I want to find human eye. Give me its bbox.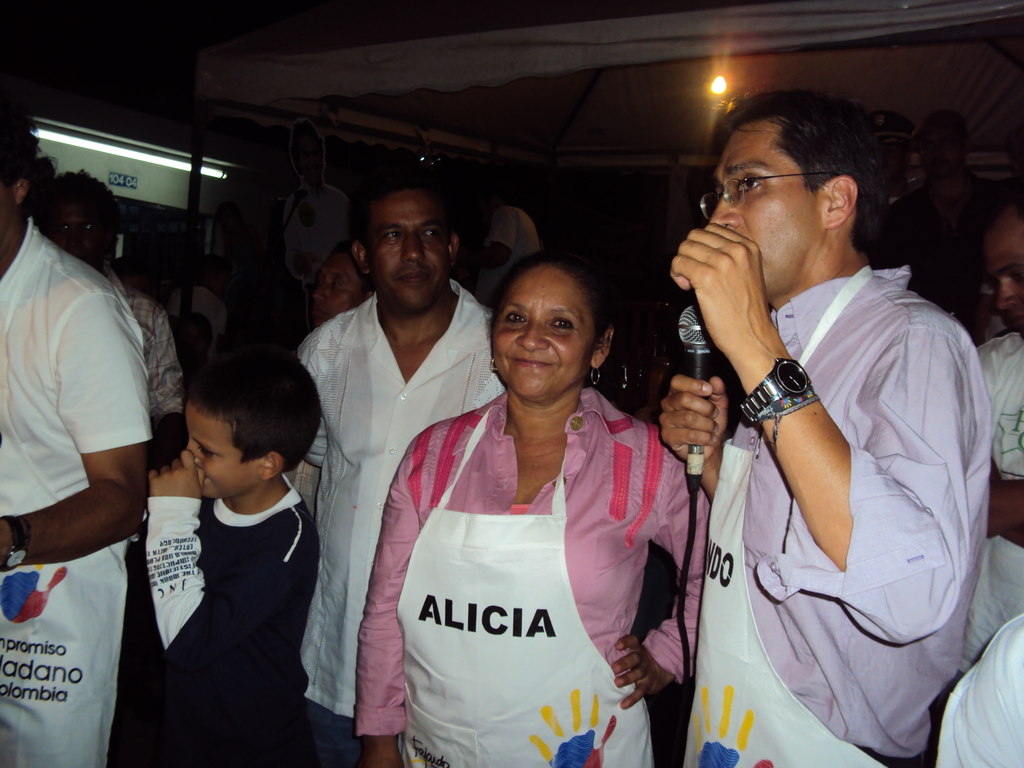
[left=504, top=309, right=527, bottom=325].
